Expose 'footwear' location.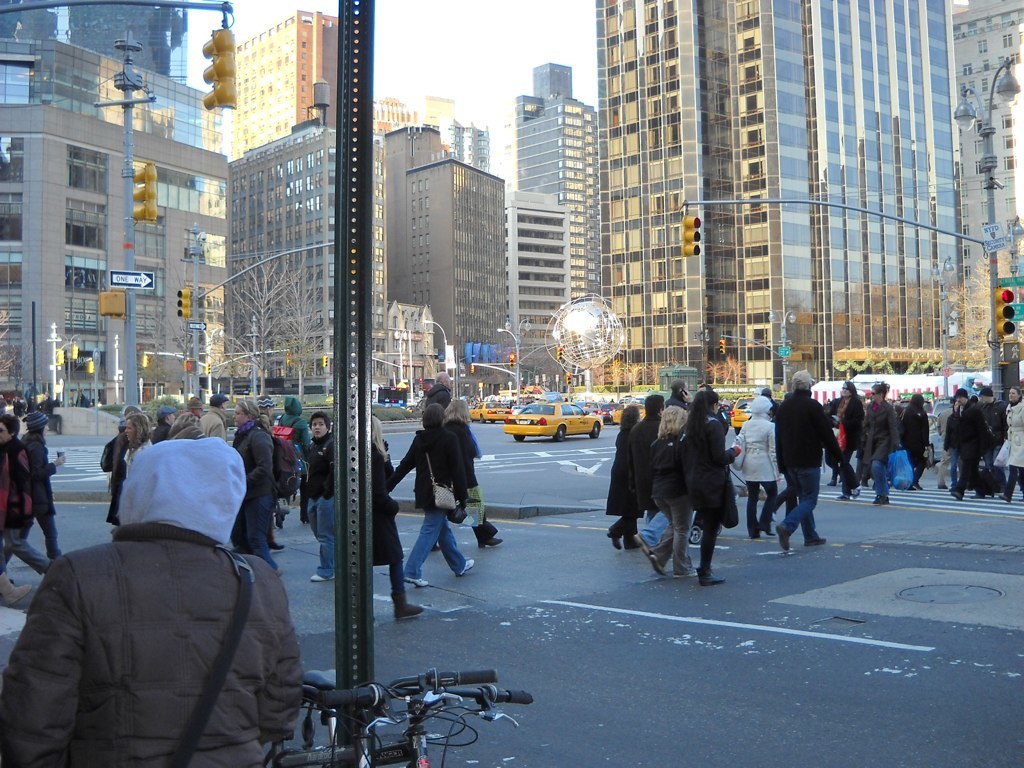
Exposed at 478 536 505 547.
